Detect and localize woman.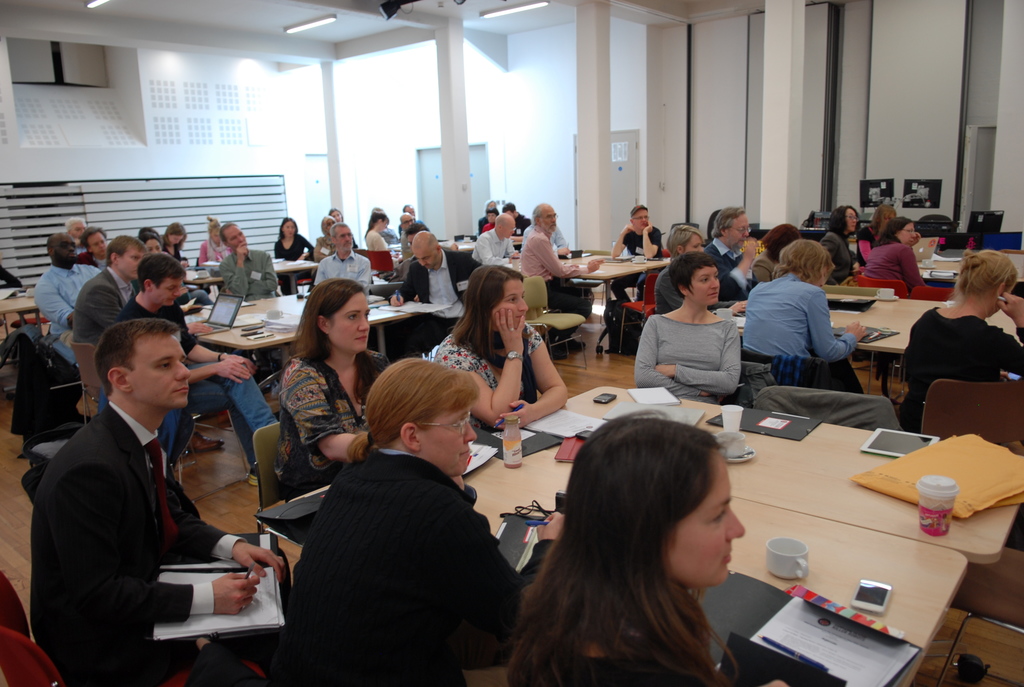
Localized at l=197, t=215, r=228, b=265.
